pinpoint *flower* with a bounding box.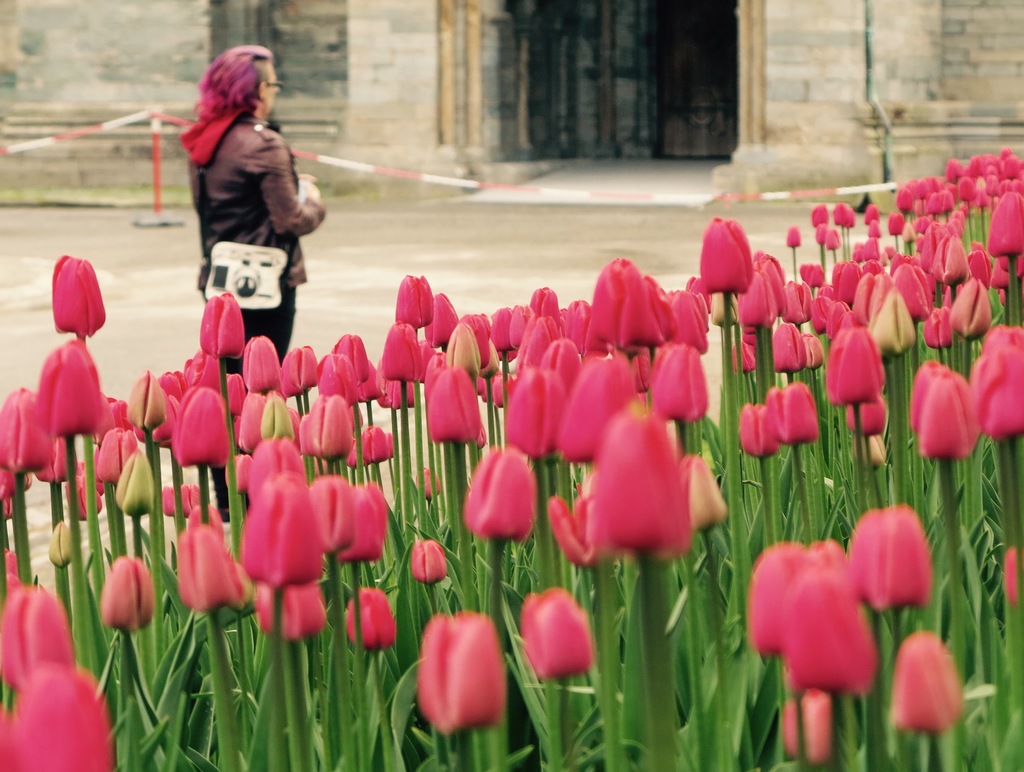
[x1=251, y1=578, x2=331, y2=636].
